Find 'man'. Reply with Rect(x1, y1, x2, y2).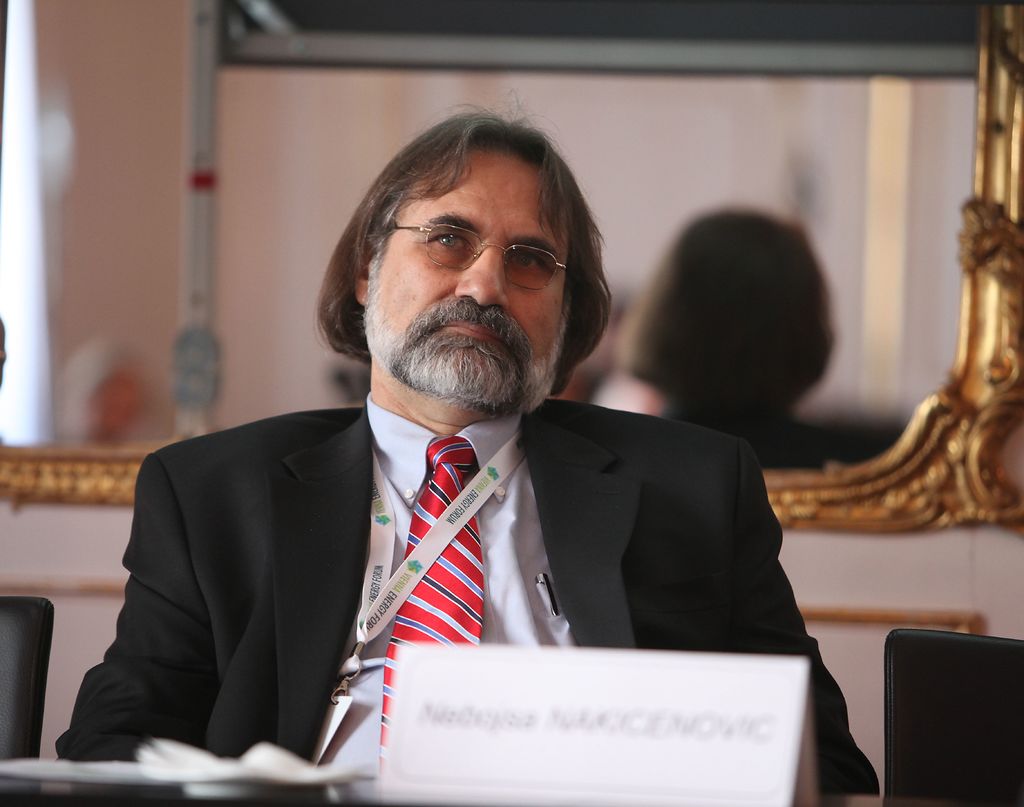
Rect(75, 123, 848, 735).
